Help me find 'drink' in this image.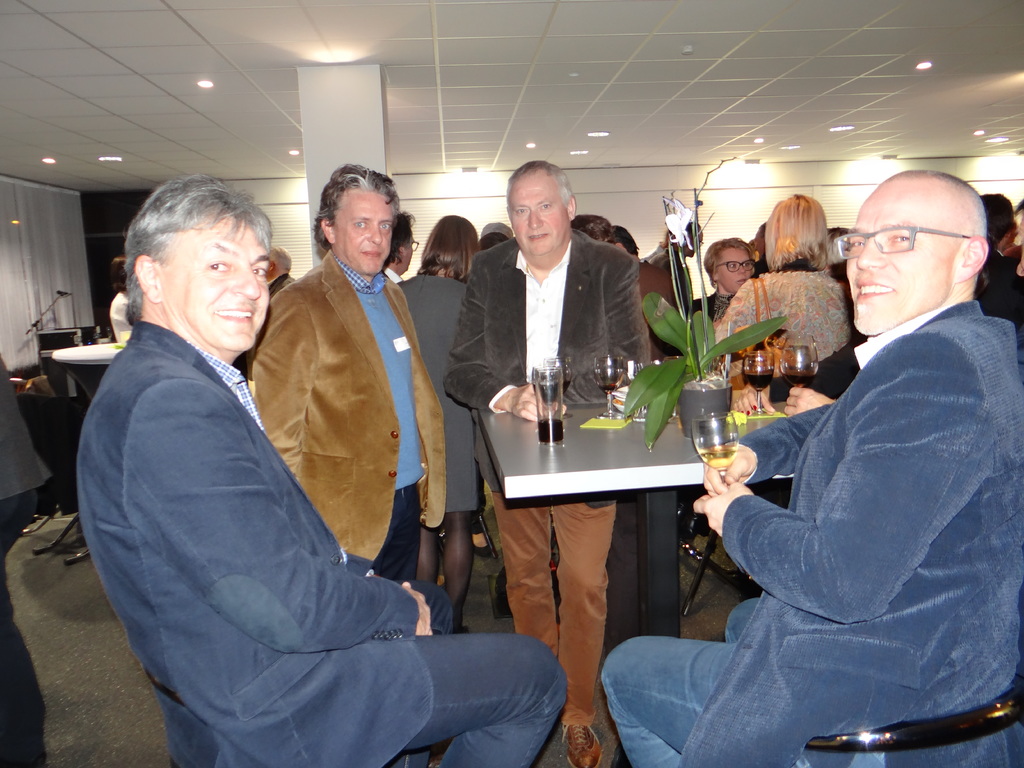
Found it: 779,373,816,392.
